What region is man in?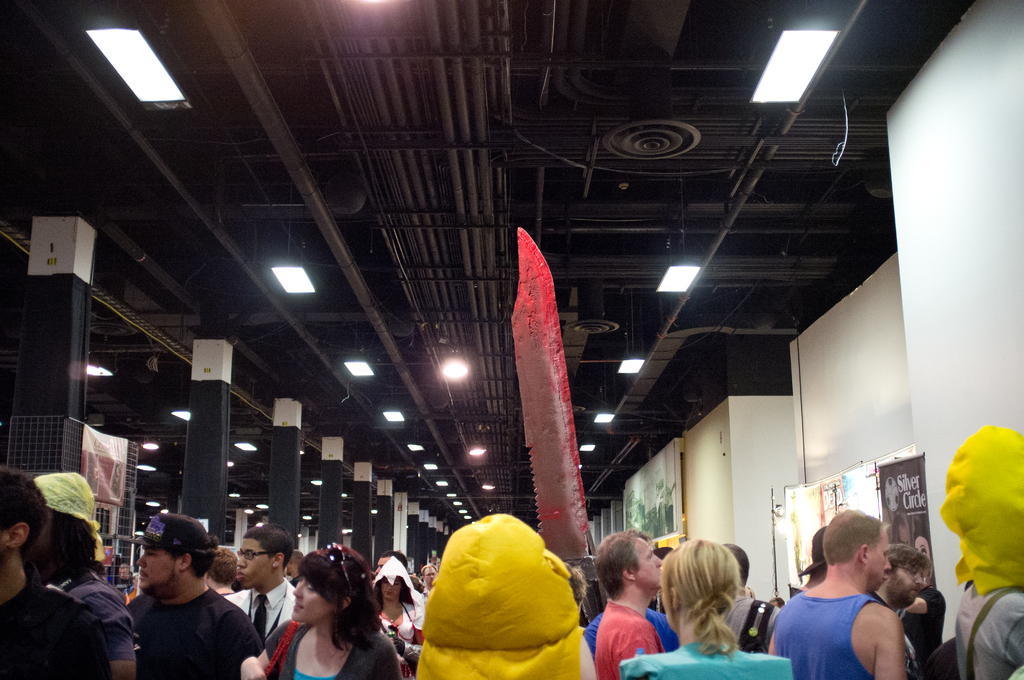
(x1=120, y1=525, x2=272, y2=679).
